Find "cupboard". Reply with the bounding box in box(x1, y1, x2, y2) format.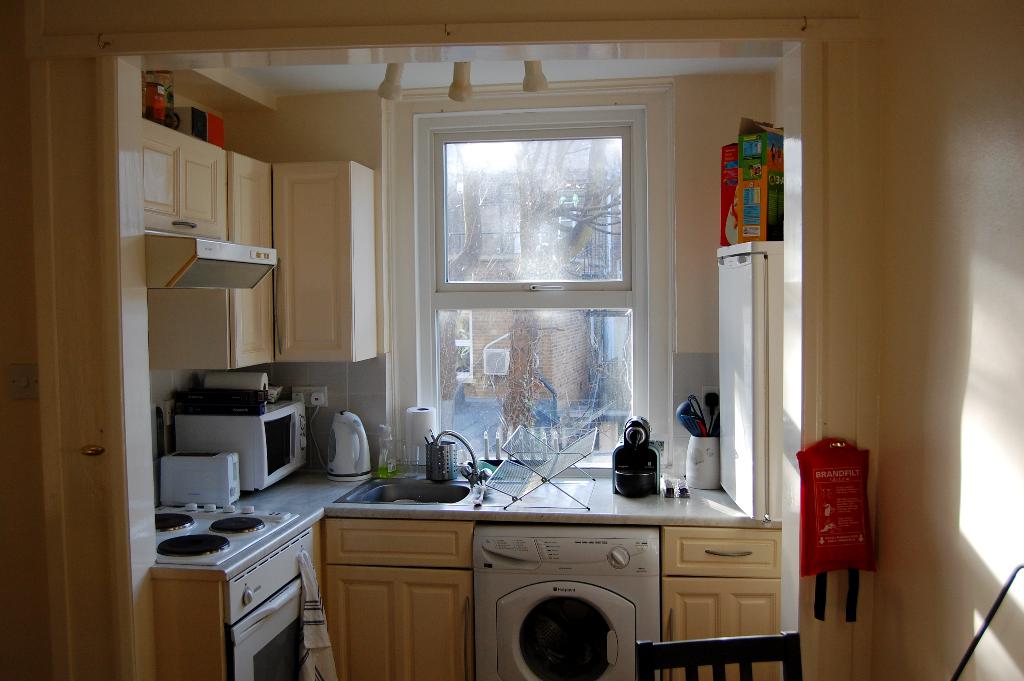
box(316, 519, 480, 680).
